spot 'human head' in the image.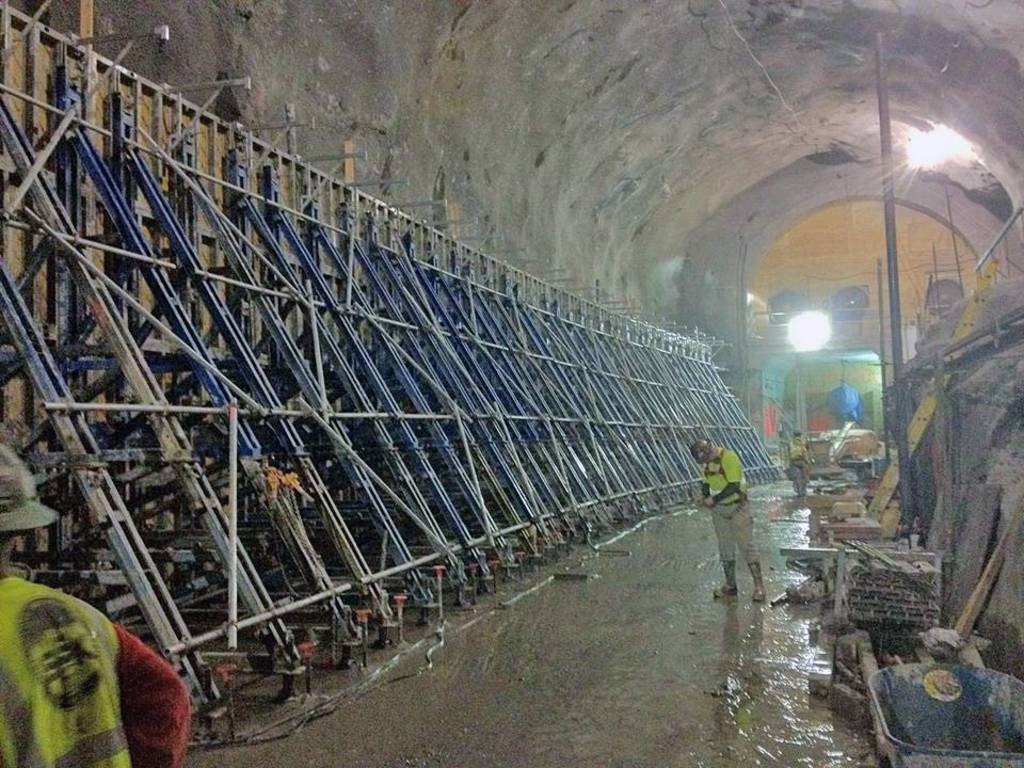
'human head' found at BBox(688, 432, 713, 466).
